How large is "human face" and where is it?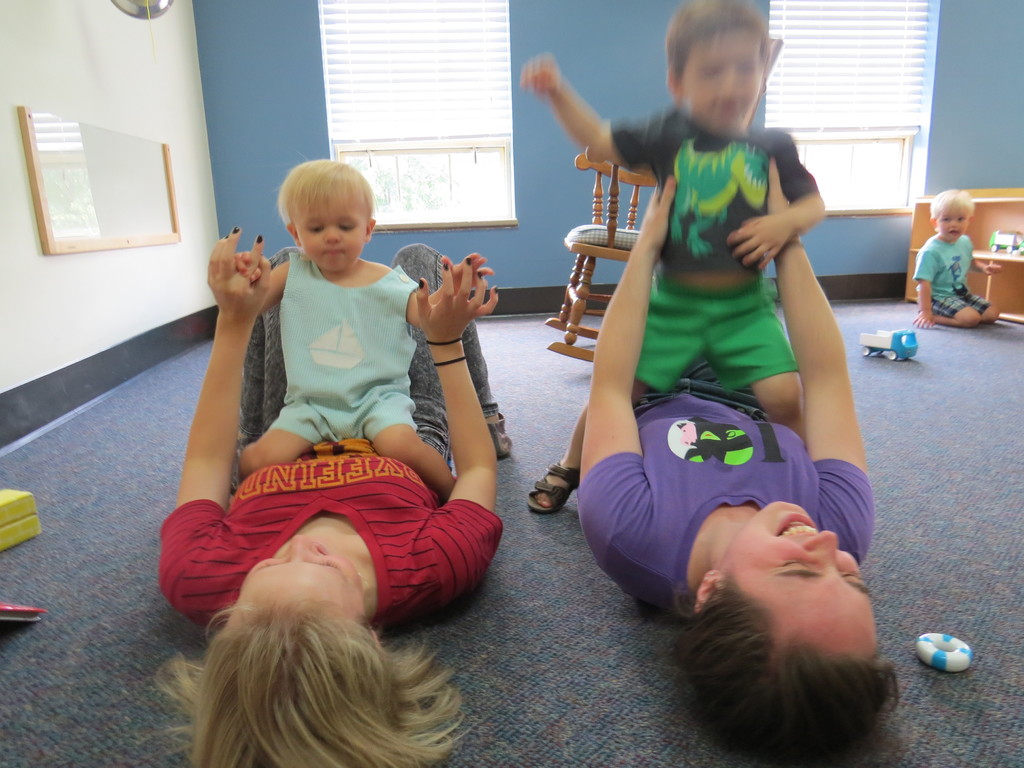
Bounding box: box=[240, 536, 363, 607].
